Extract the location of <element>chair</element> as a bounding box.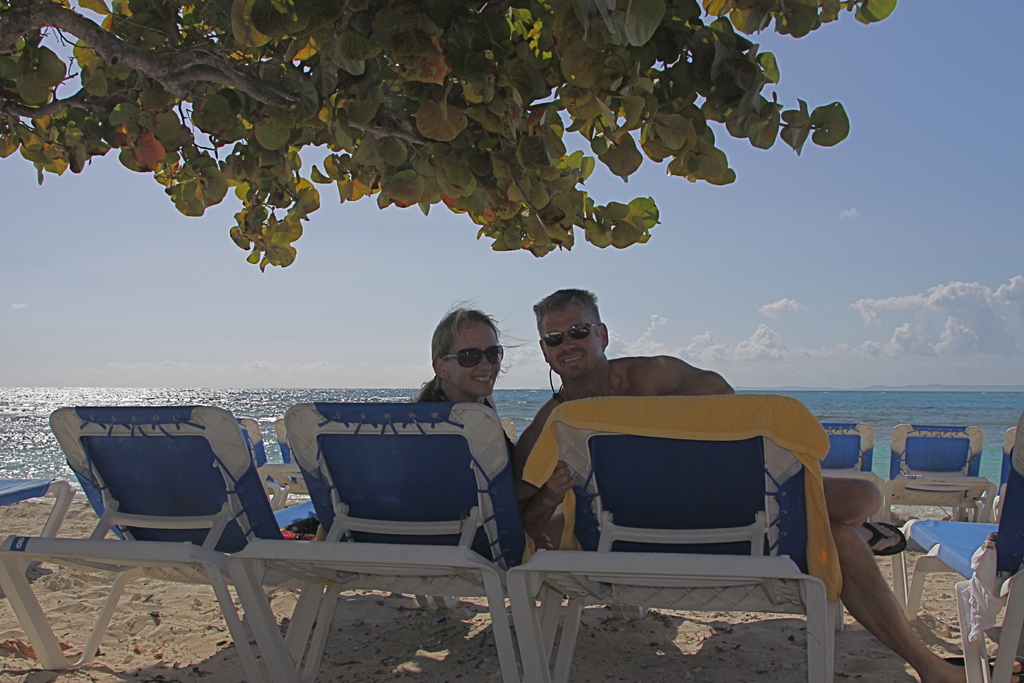
(x1=808, y1=418, x2=884, y2=521).
